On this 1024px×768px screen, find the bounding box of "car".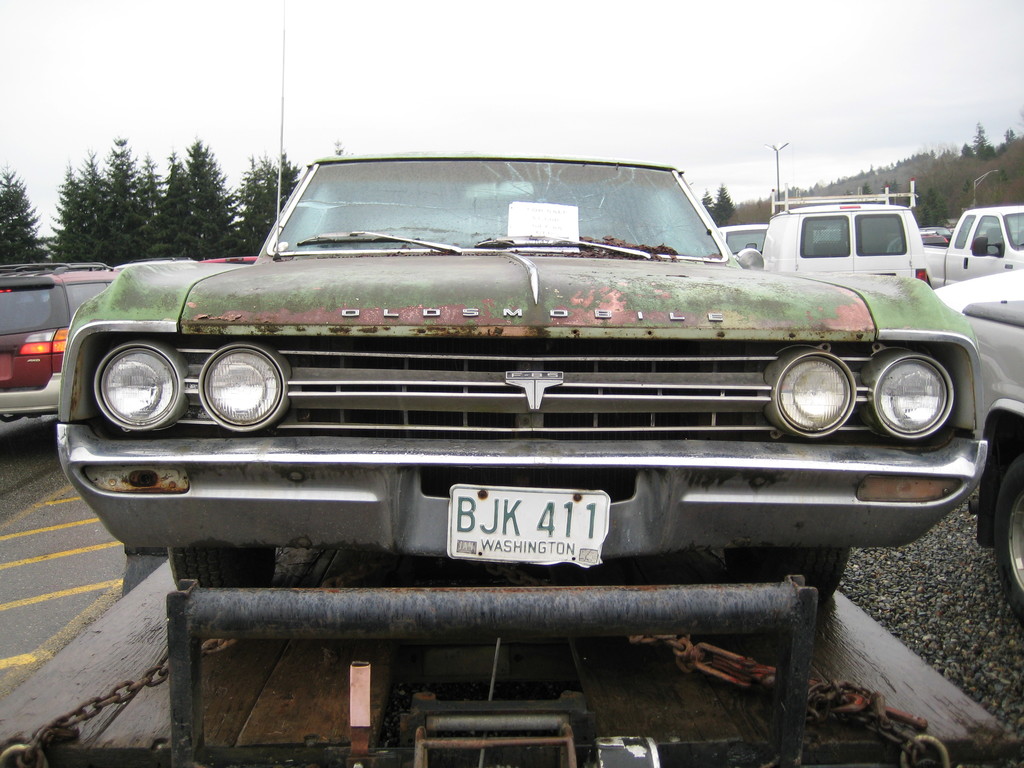
Bounding box: x1=74 y1=149 x2=954 y2=680.
